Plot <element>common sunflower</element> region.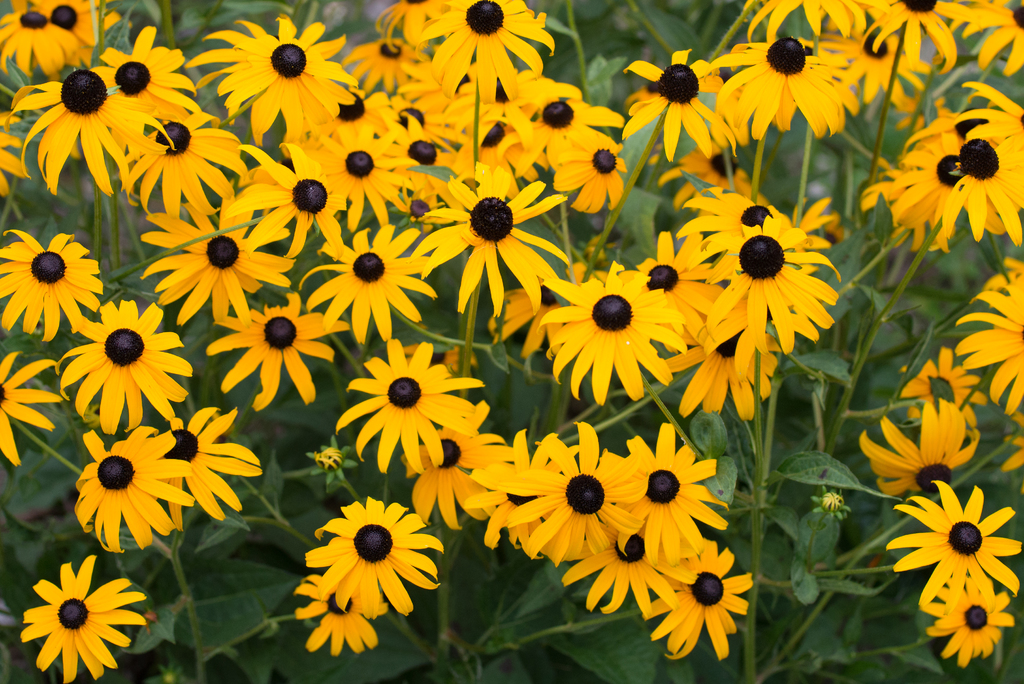
Plotted at x1=243 y1=162 x2=346 y2=243.
